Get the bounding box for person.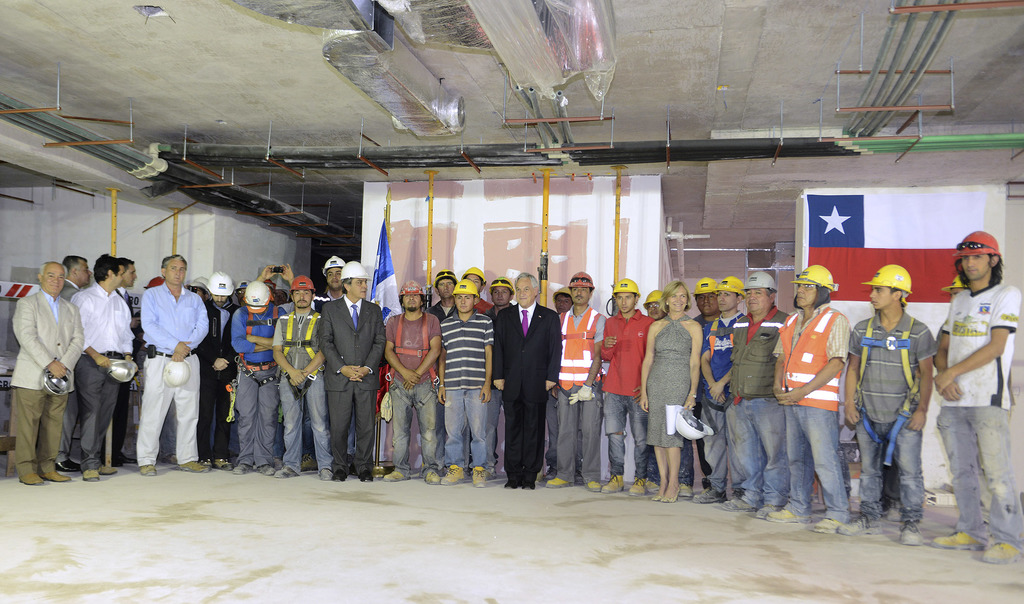
box=[60, 257, 93, 301].
